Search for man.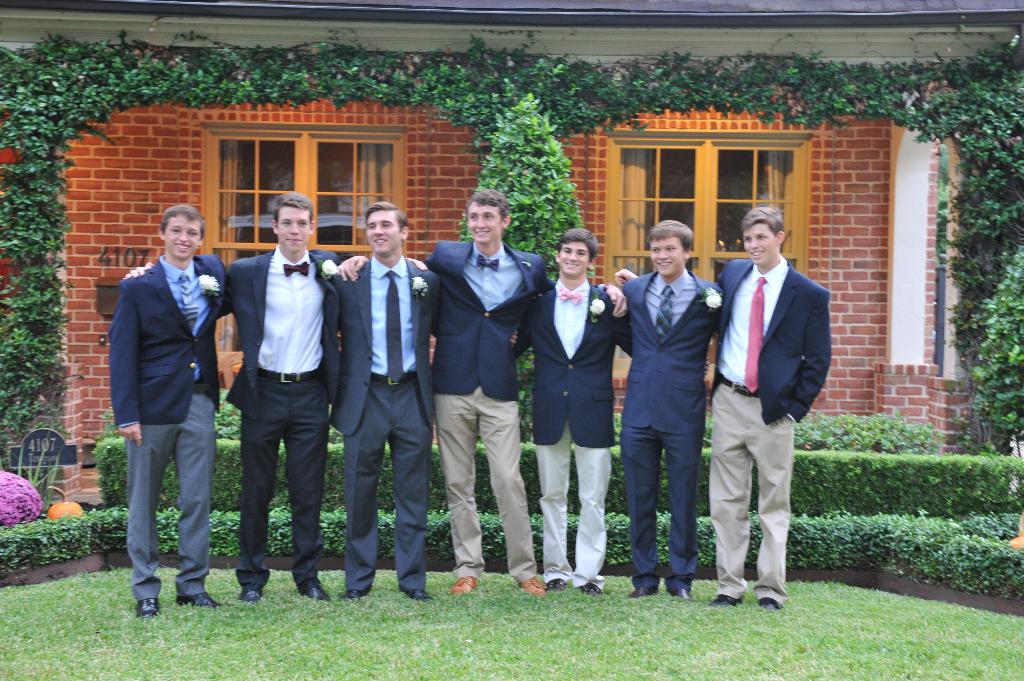
Found at [335,190,627,596].
